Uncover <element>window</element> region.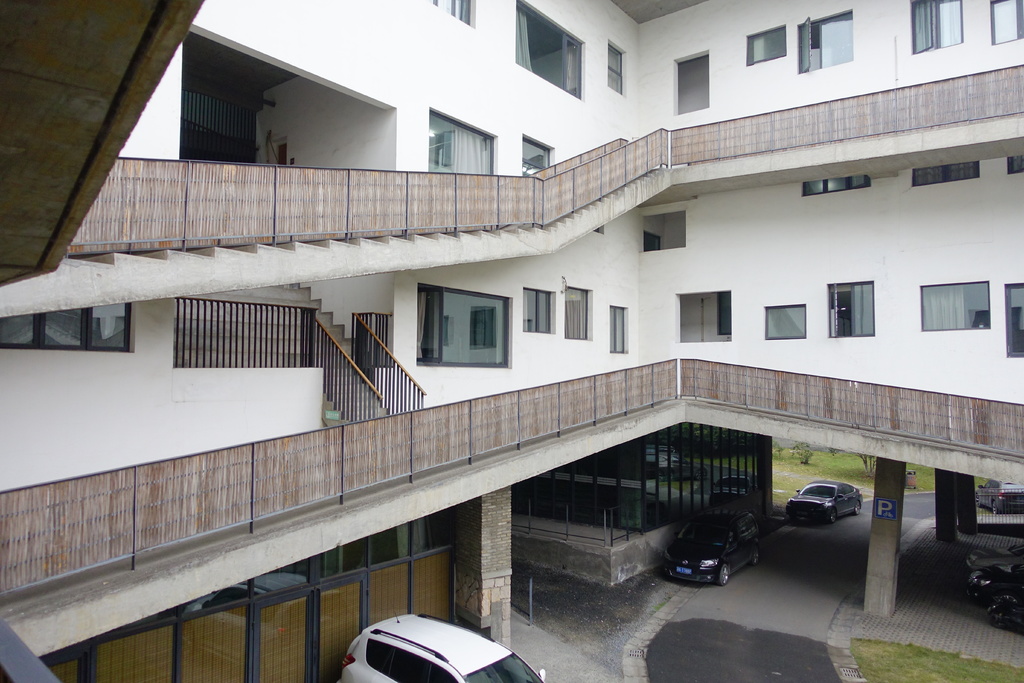
Uncovered: crop(426, 109, 497, 174).
